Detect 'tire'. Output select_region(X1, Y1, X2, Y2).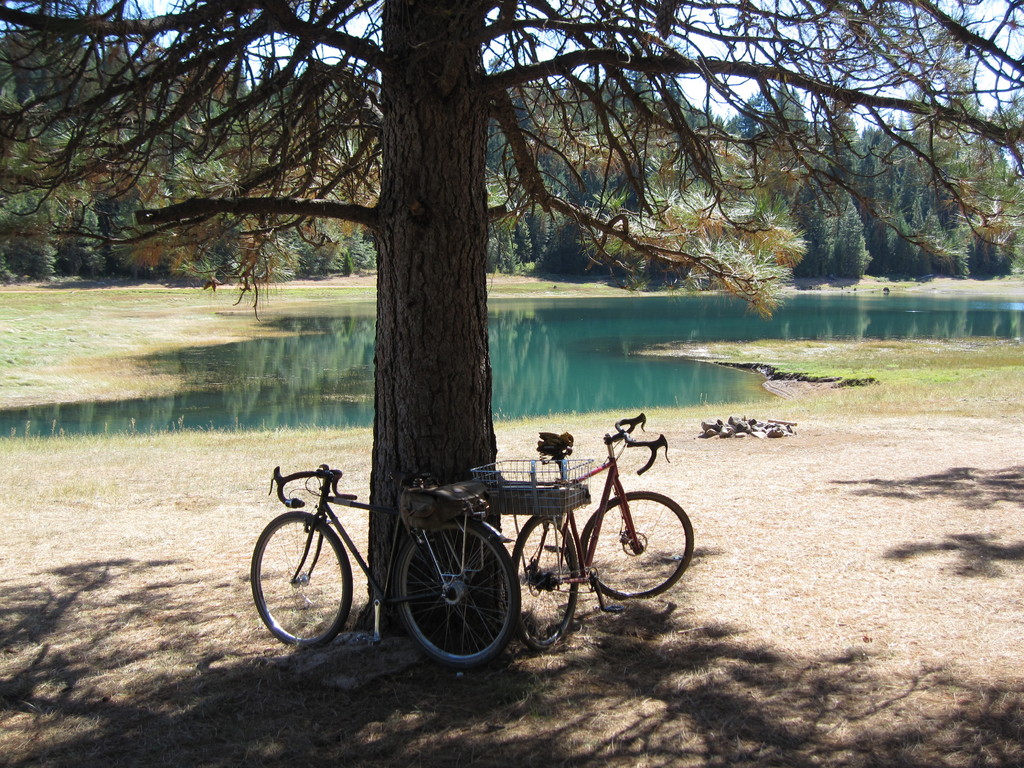
select_region(580, 490, 691, 596).
